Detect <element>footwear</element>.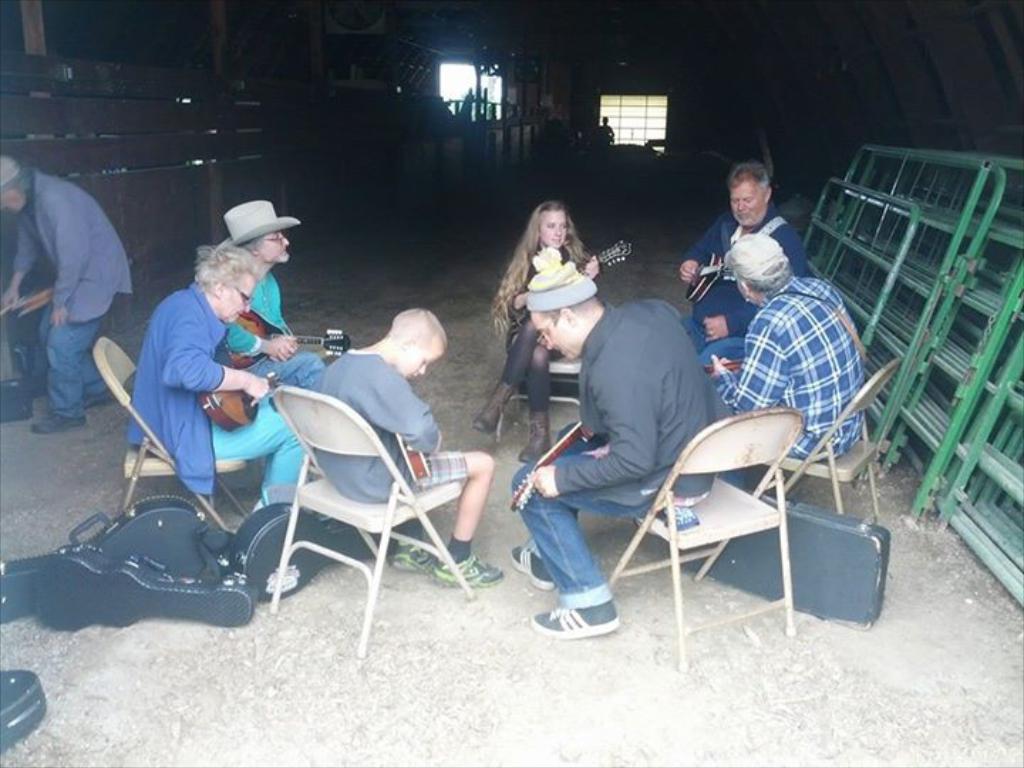
Detected at 545, 570, 626, 650.
